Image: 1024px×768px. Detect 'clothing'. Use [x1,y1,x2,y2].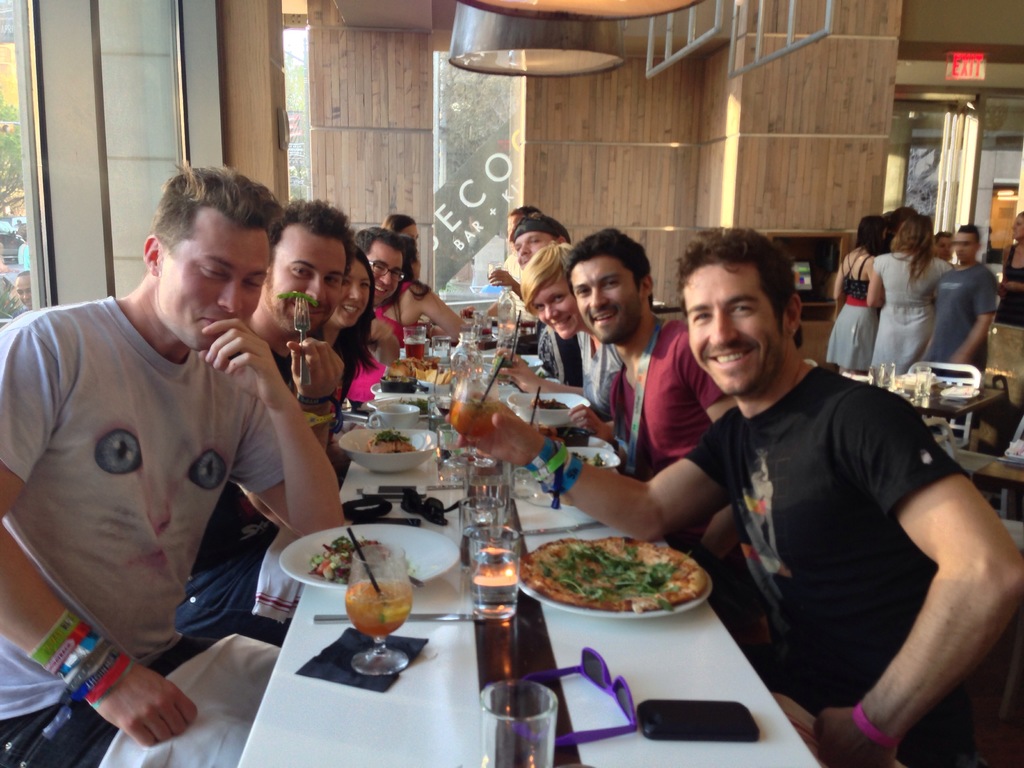
[860,253,959,375].
